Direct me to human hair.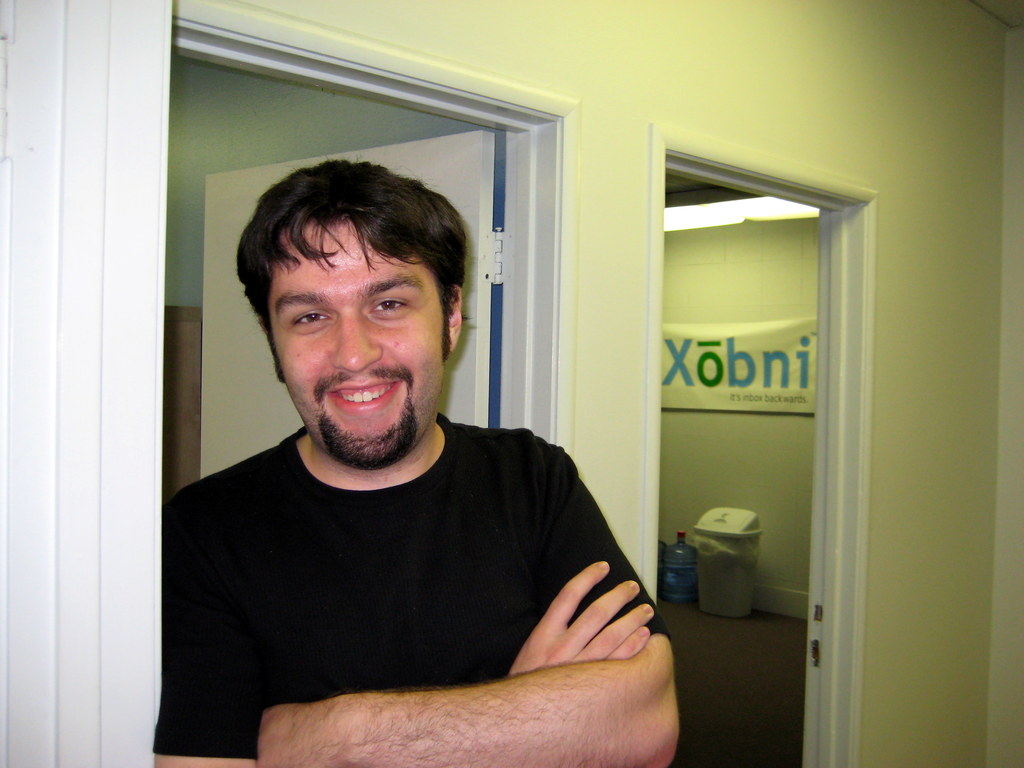
Direction: [x1=233, y1=167, x2=454, y2=379].
